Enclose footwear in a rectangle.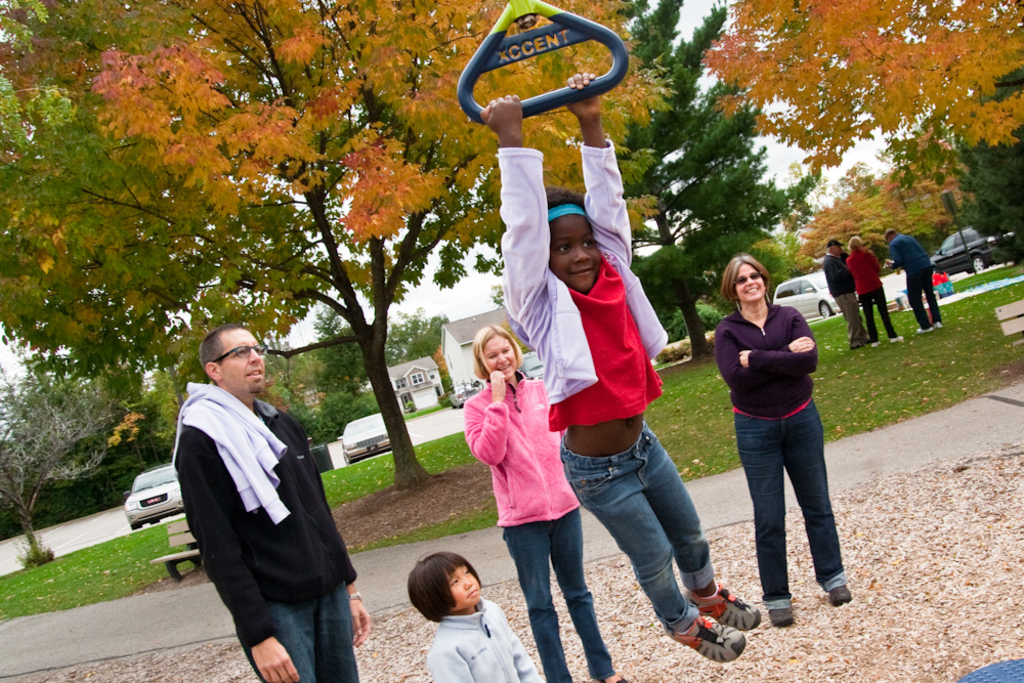
(669, 606, 745, 667).
